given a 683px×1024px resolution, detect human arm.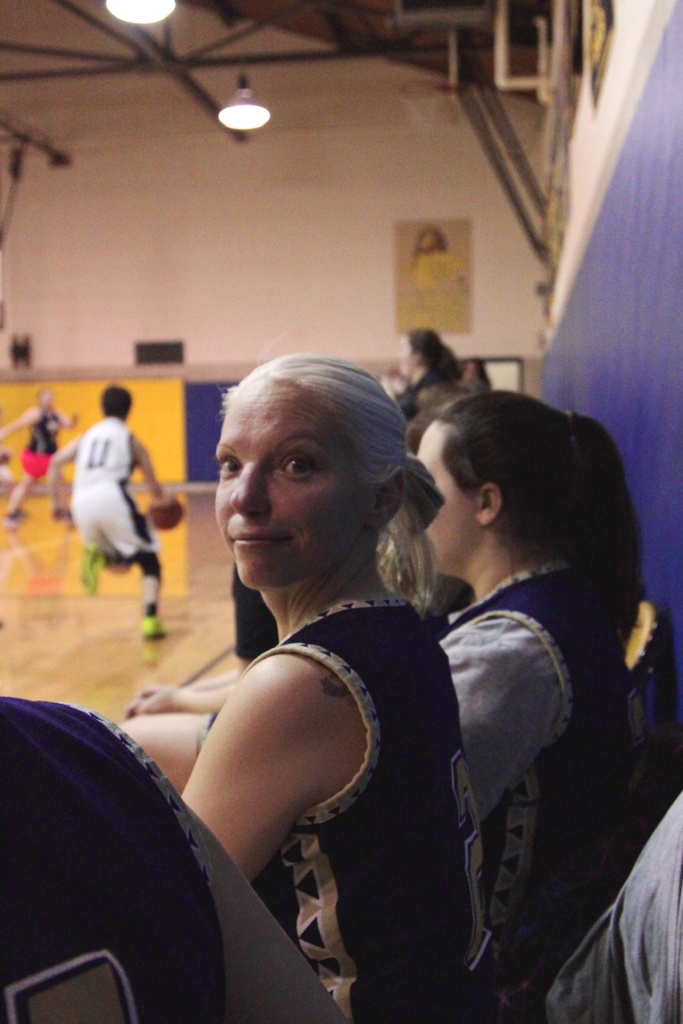
crop(38, 433, 85, 518).
